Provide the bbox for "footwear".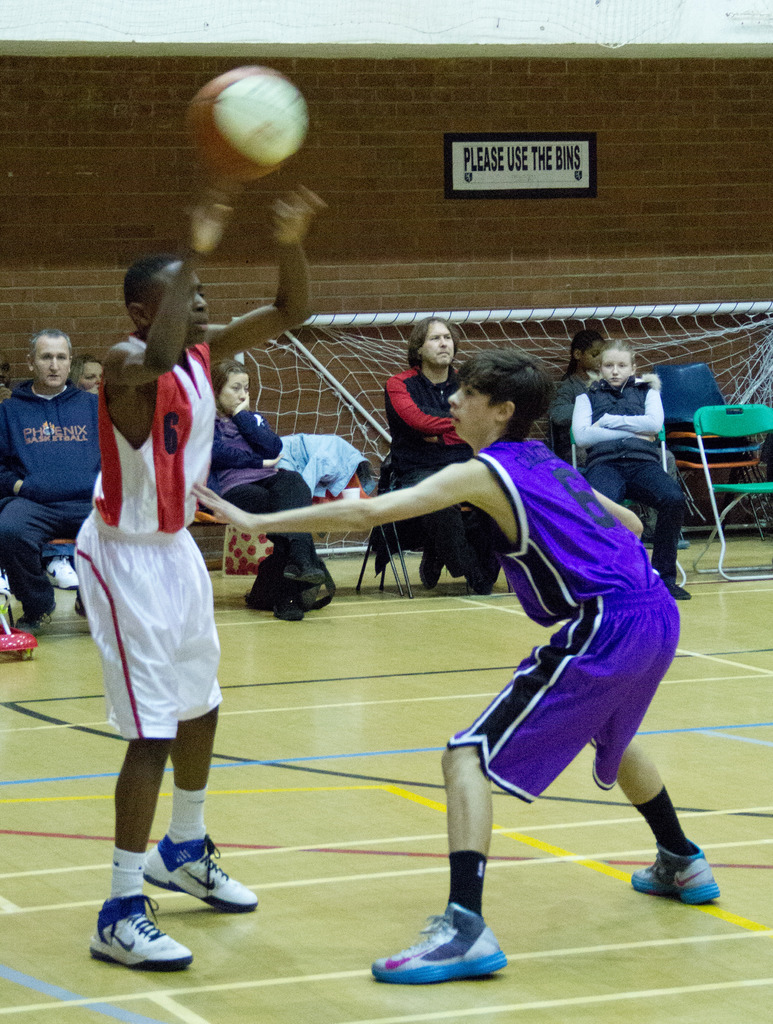
[366, 902, 508, 984].
